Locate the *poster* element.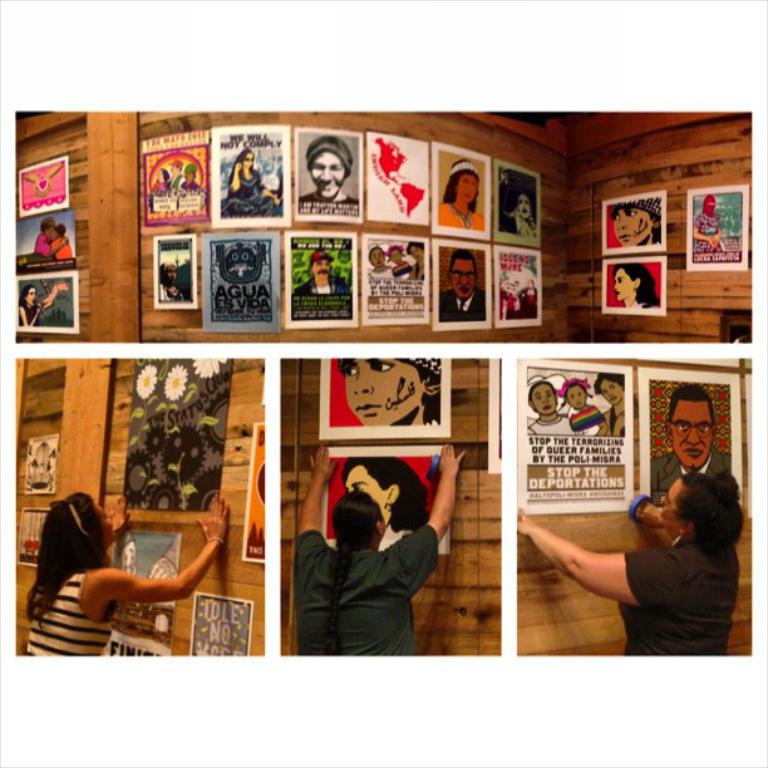
Element bbox: 197,228,284,326.
